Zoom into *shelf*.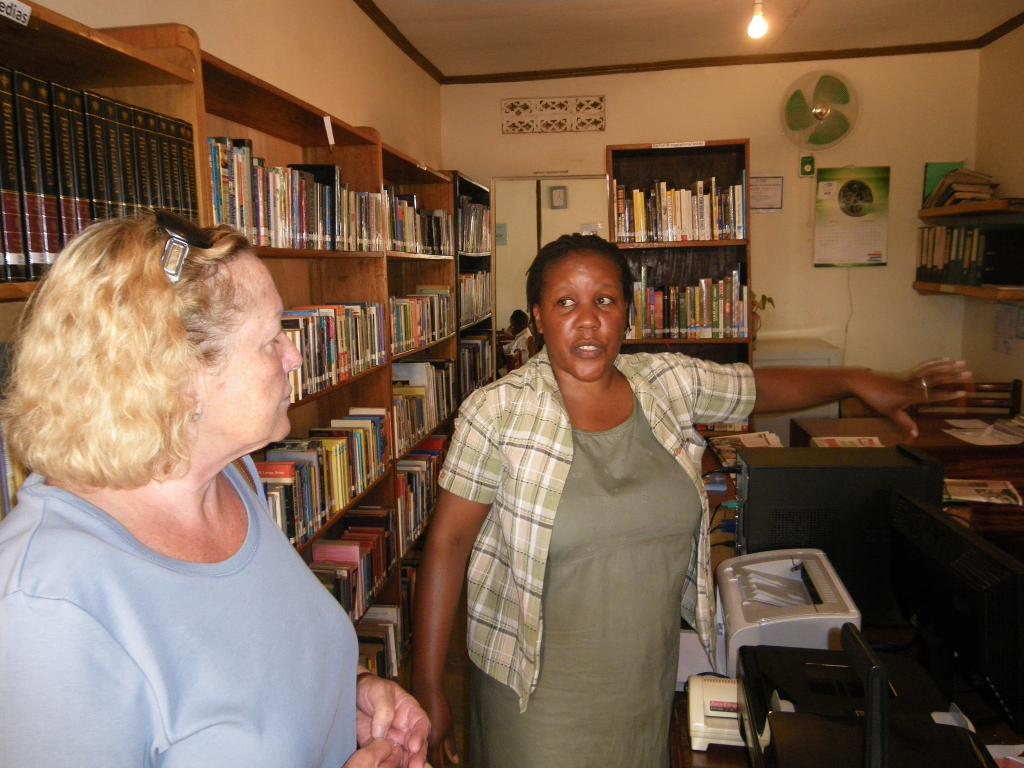
Zoom target: box=[376, 131, 461, 262].
